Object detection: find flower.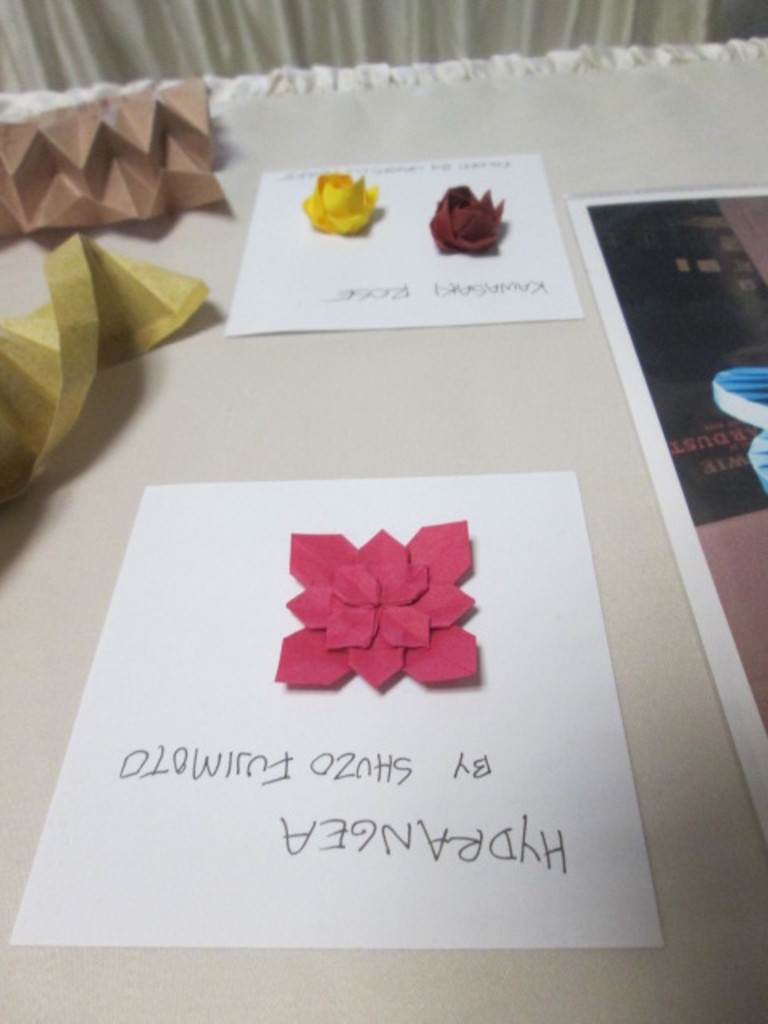
bbox=[430, 179, 507, 254].
